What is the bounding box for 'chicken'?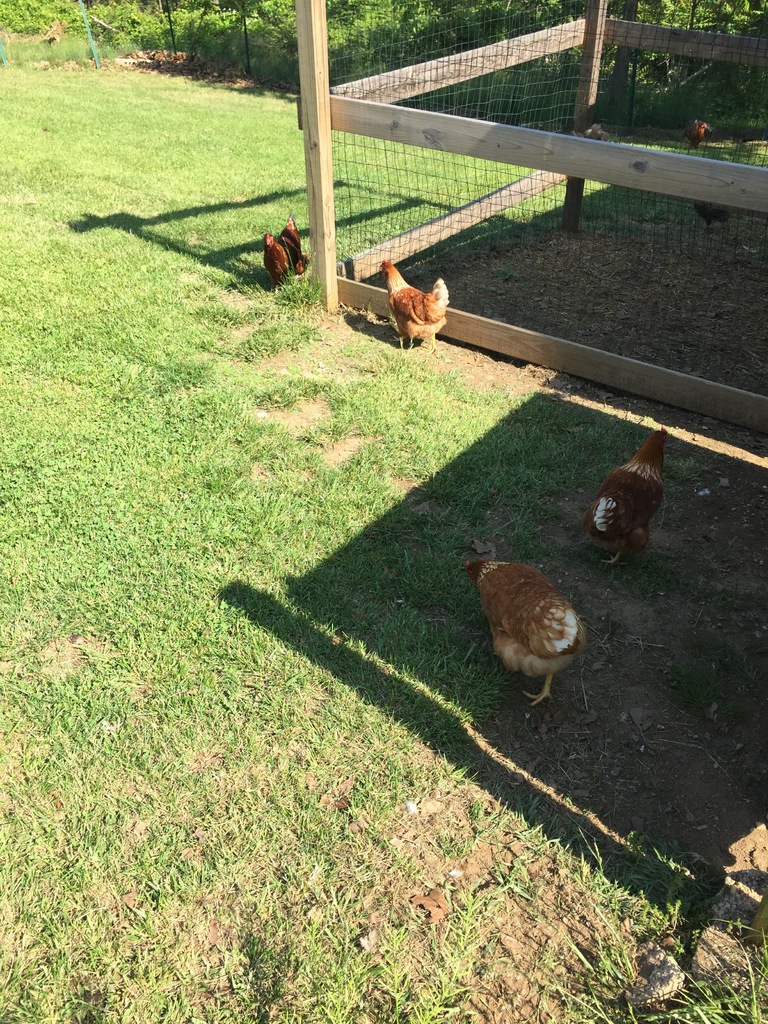
{"x1": 577, "y1": 424, "x2": 667, "y2": 576}.
